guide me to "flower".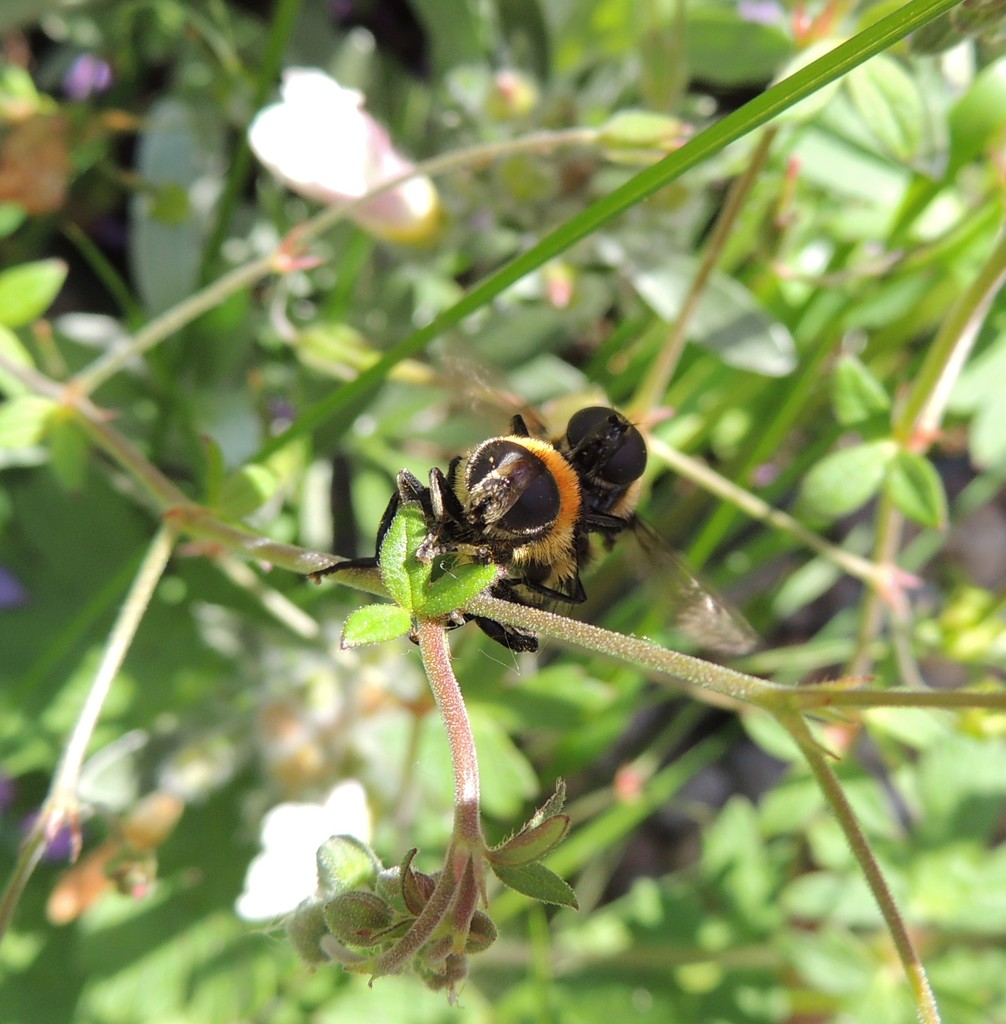
Guidance: box=[232, 782, 370, 930].
